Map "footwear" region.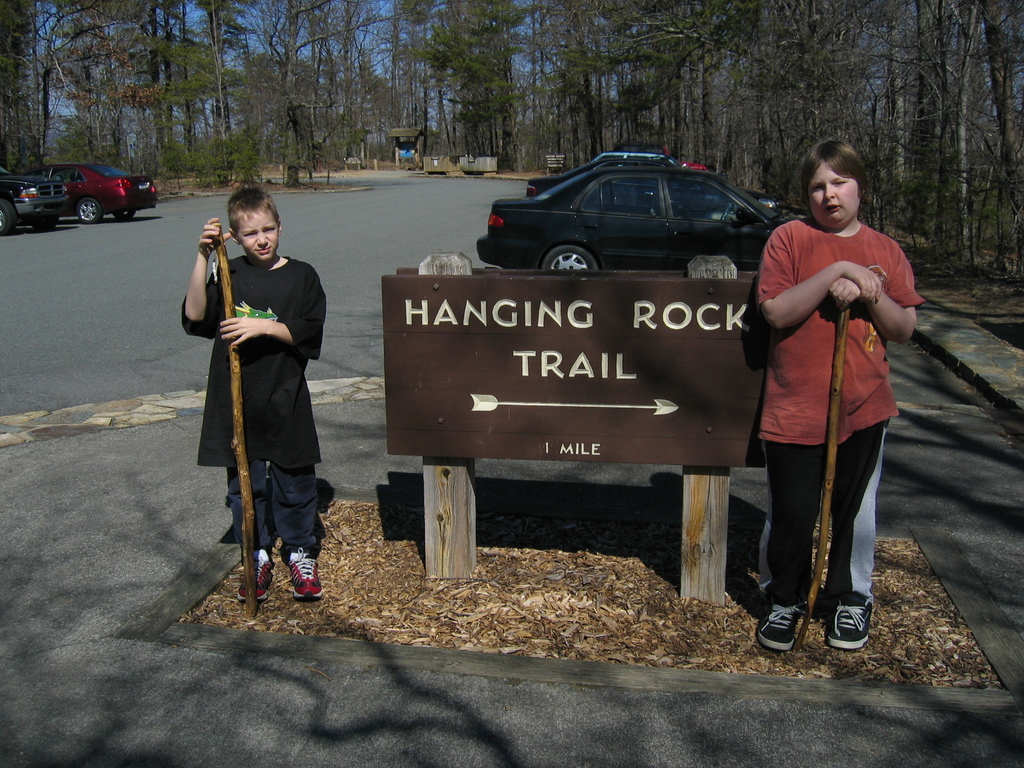
Mapped to [239, 550, 275, 601].
